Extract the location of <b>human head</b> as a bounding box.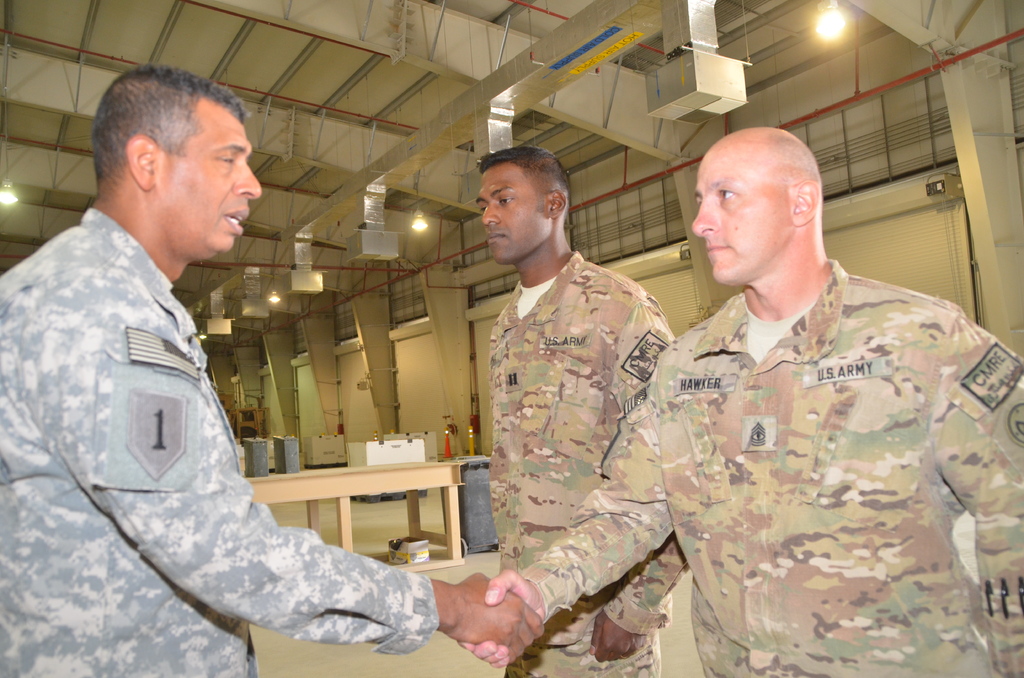
bbox(97, 69, 262, 259).
